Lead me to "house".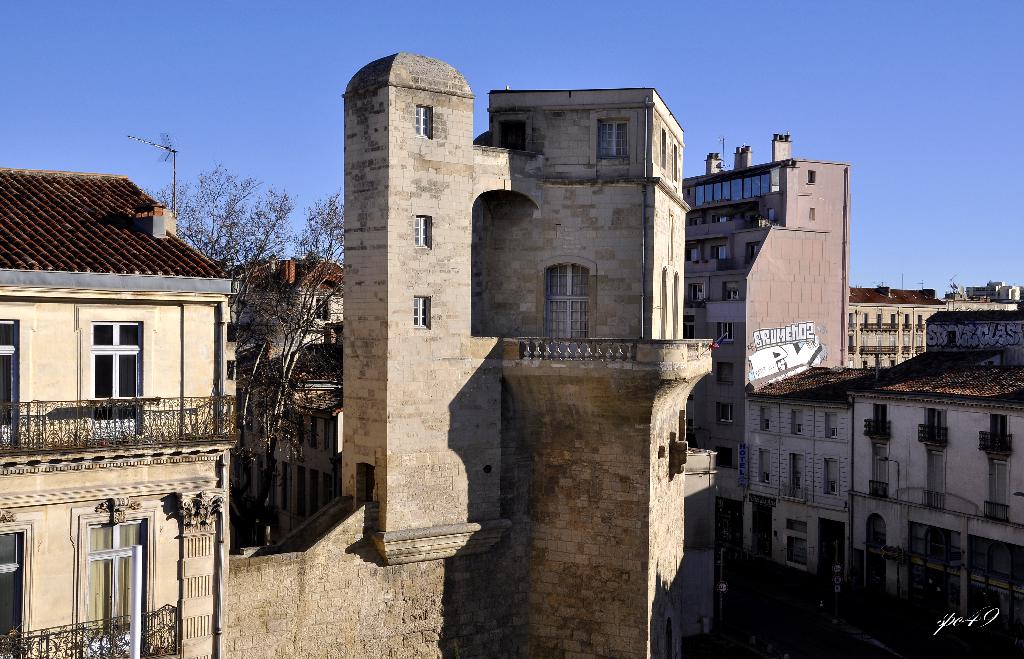
Lead to bbox=[844, 279, 938, 370].
